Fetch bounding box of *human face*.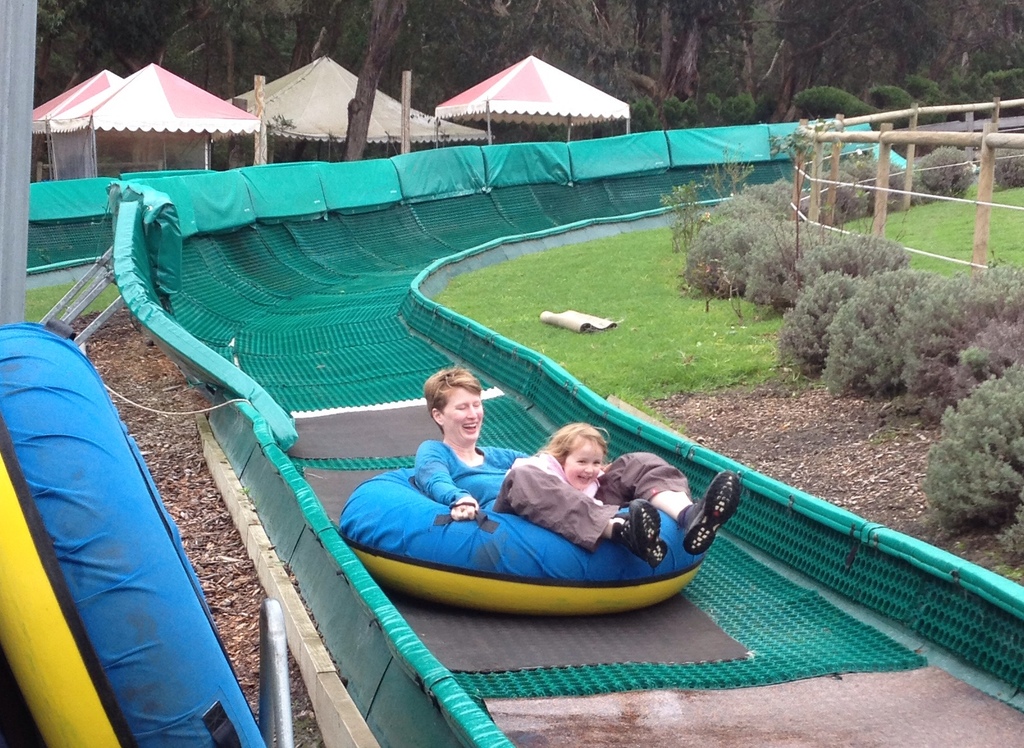
Bbox: select_region(565, 437, 602, 485).
